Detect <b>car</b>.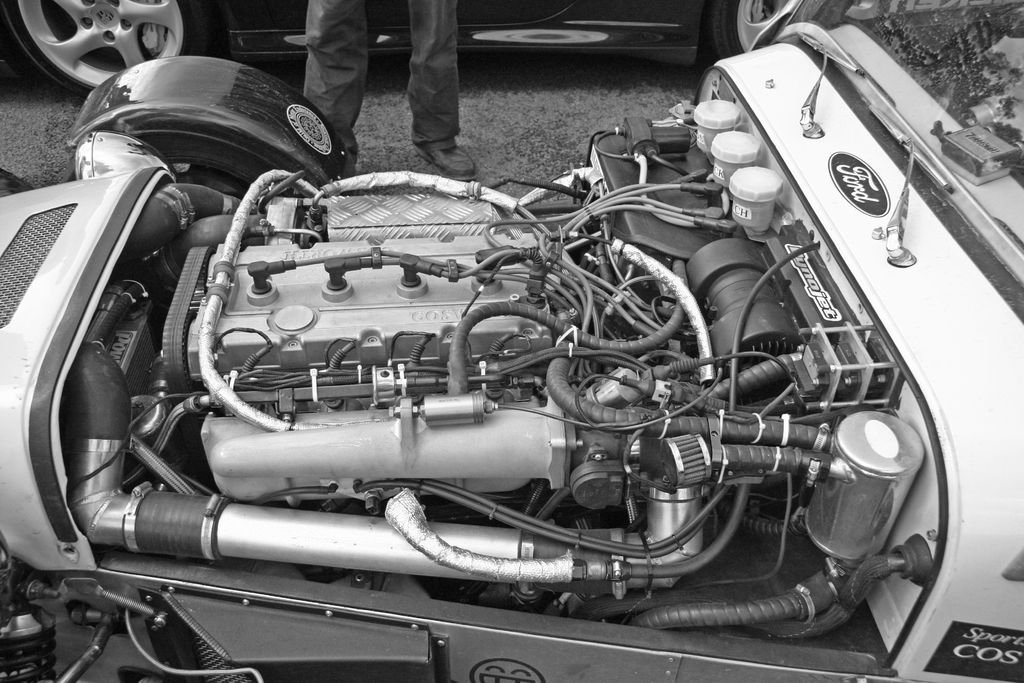
Detected at x1=0, y1=0, x2=785, y2=95.
